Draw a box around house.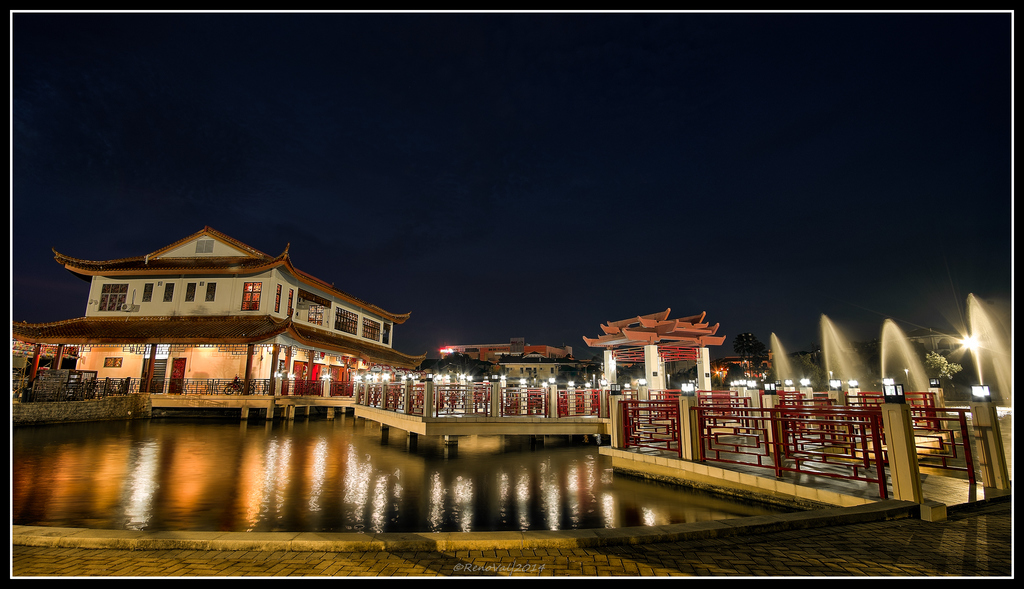
rect(588, 308, 724, 407).
